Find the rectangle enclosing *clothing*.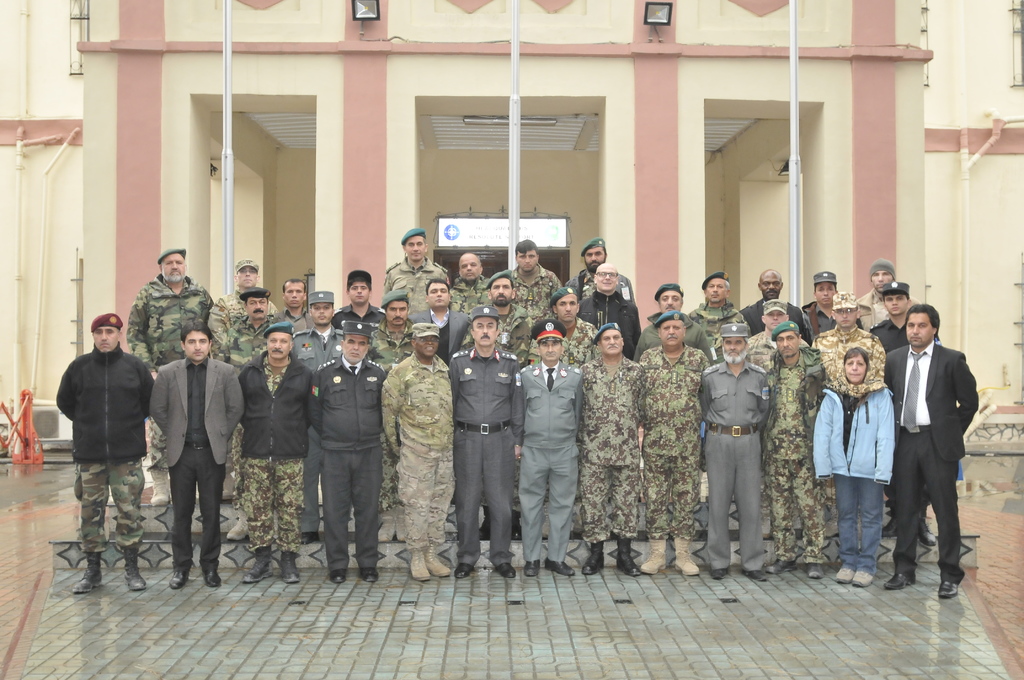
(578,361,652,541).
